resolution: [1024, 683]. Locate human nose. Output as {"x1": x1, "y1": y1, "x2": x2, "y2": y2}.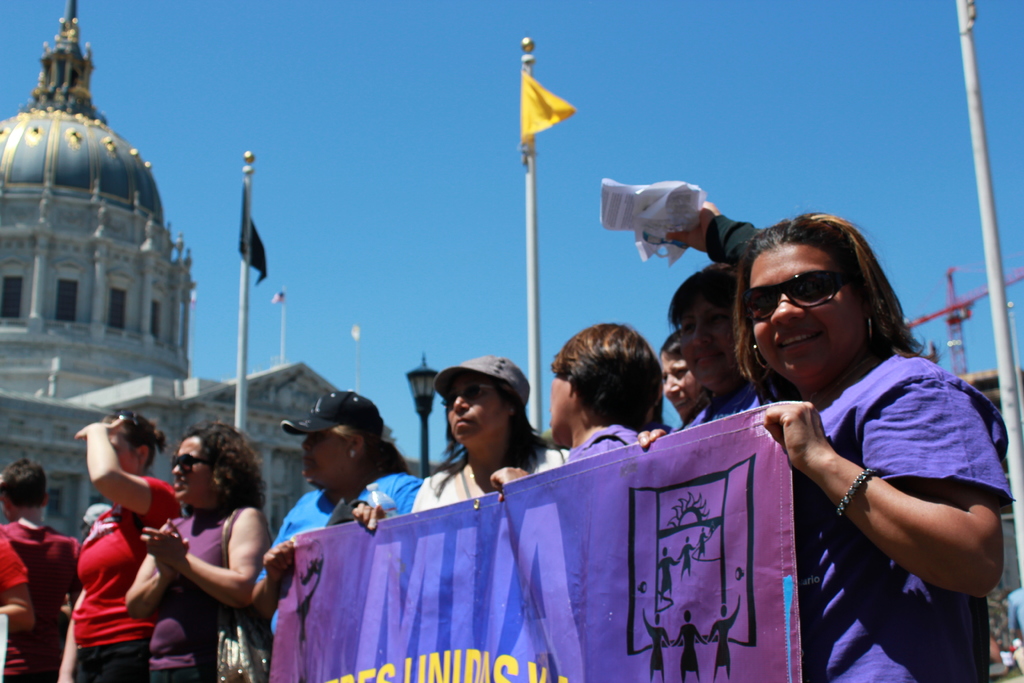
{"x1": 172, "y1": 466, "x2": 181, "y2": 475}.
